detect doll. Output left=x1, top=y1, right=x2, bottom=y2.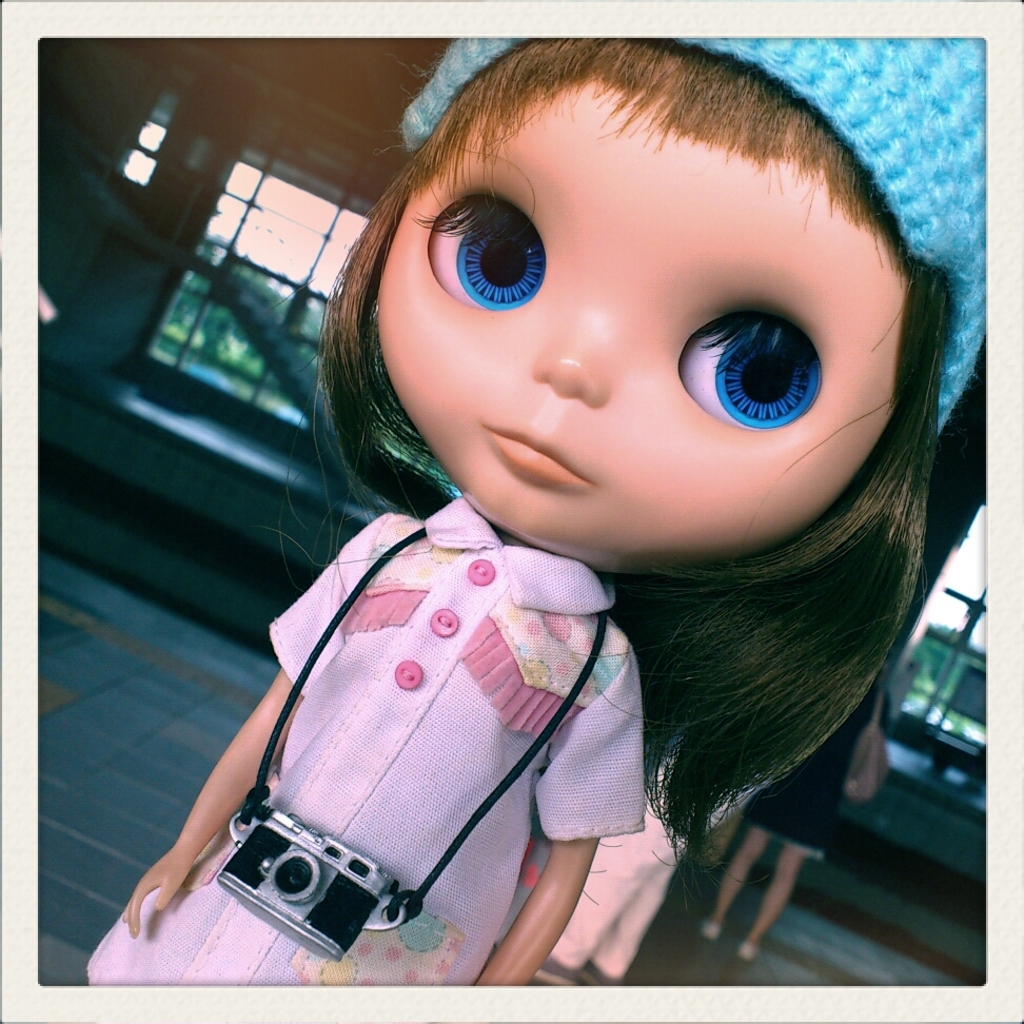
left=61, top=31, right=1006, bottom=1008.
